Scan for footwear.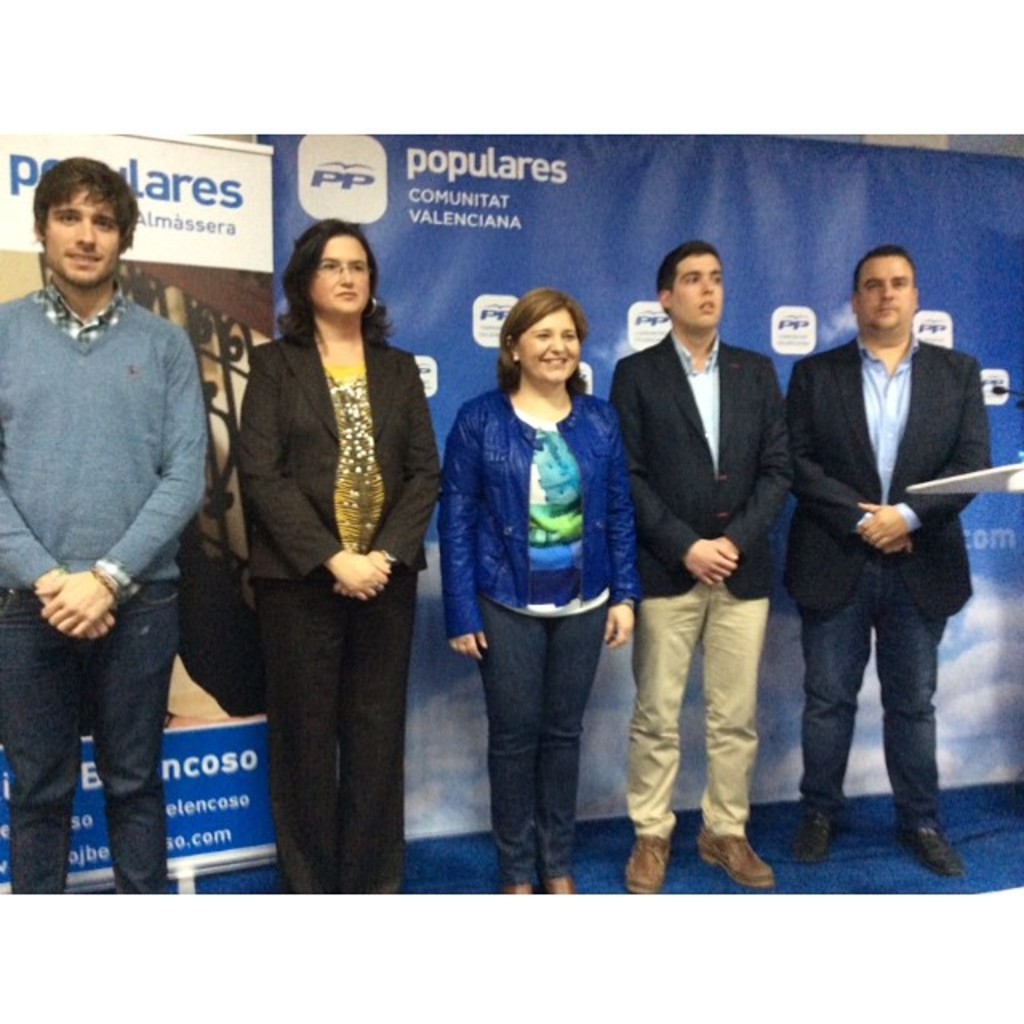
Scan result: bbox(502, 882, 528, 896).
